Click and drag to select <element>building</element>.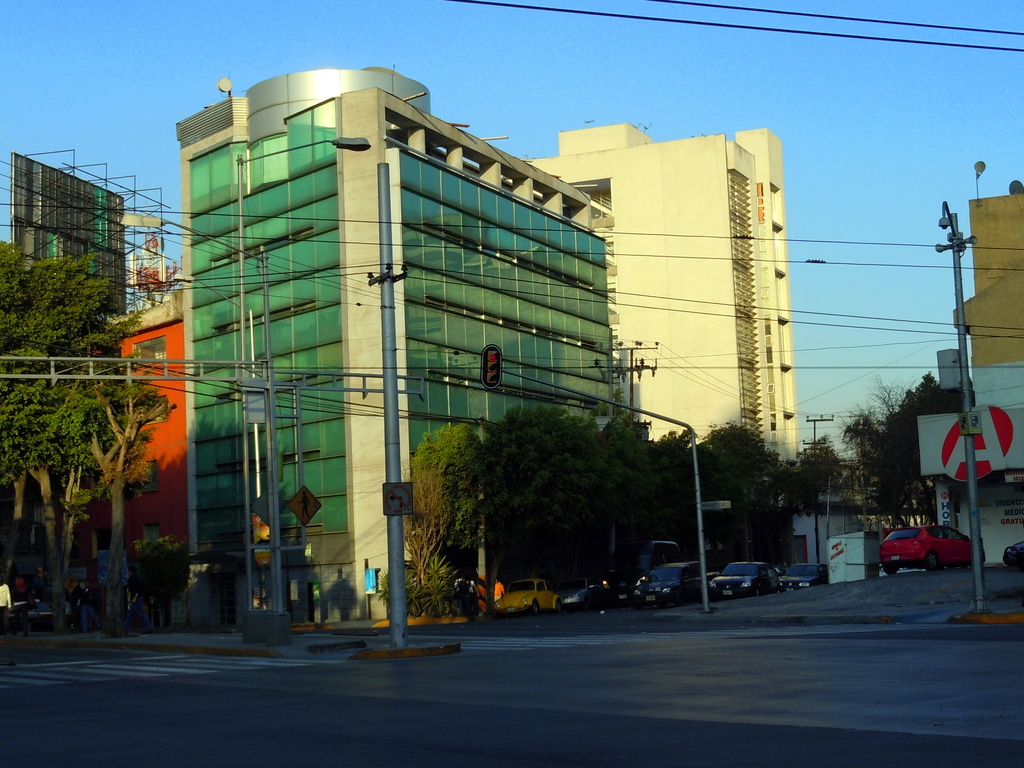
Selection: Rect(175, 68, 609, 627).
